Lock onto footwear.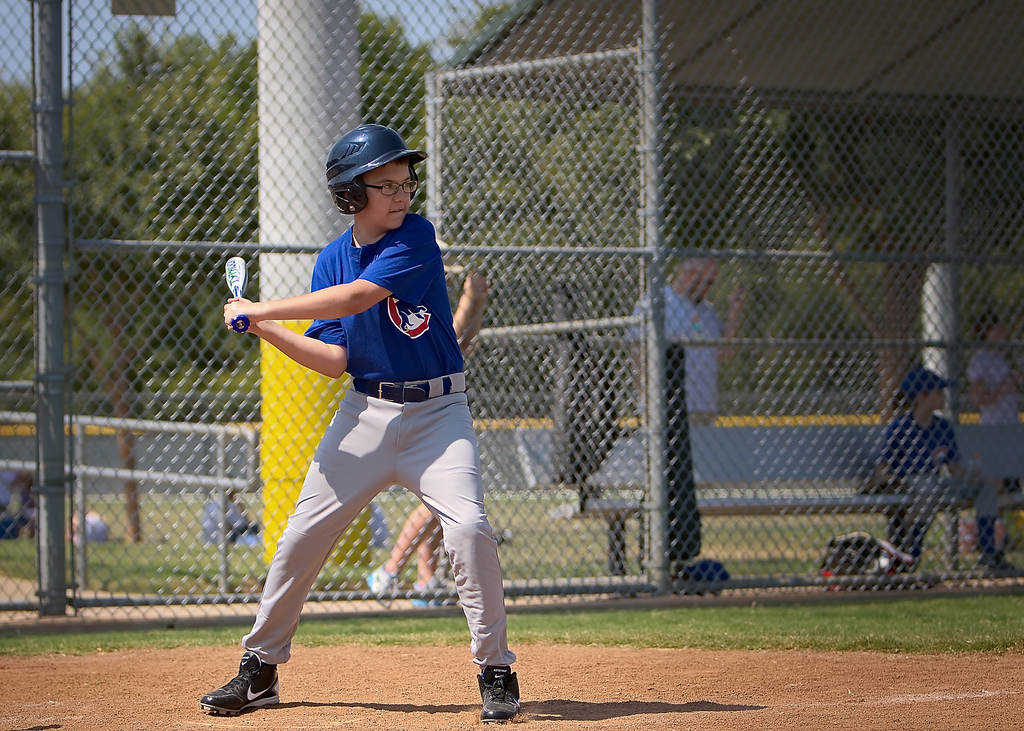
Locked: 197,648,275,724.
